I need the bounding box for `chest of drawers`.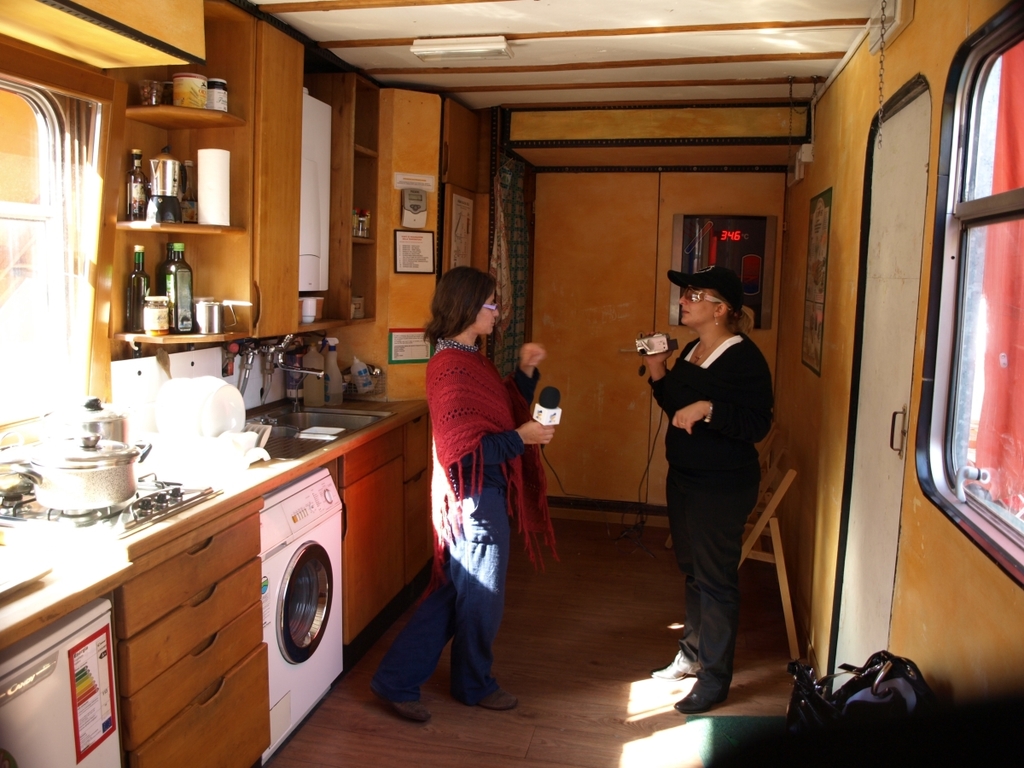
Here it is: left=111, top=509, right=269, bottom=767.
